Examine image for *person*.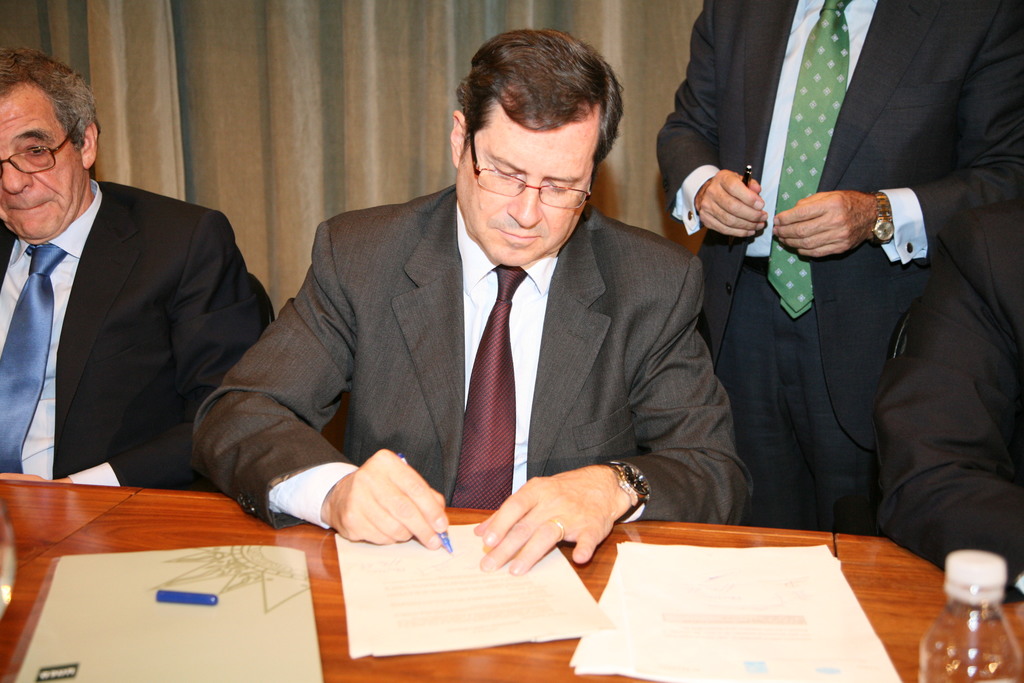
Examination result: 0:53:273:493.
